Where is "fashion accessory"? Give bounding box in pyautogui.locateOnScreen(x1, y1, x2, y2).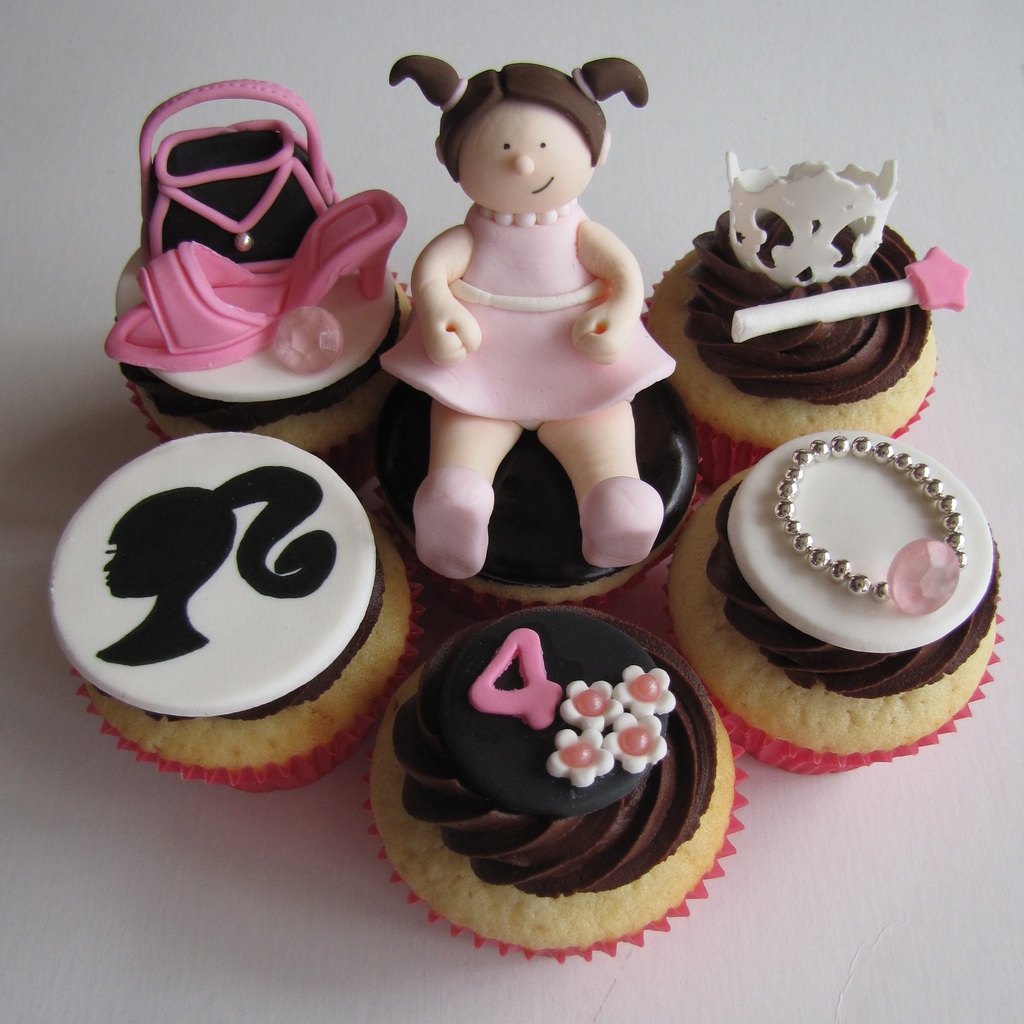
pyautogui.locateOnScreen(140, 79, 335, 268).
